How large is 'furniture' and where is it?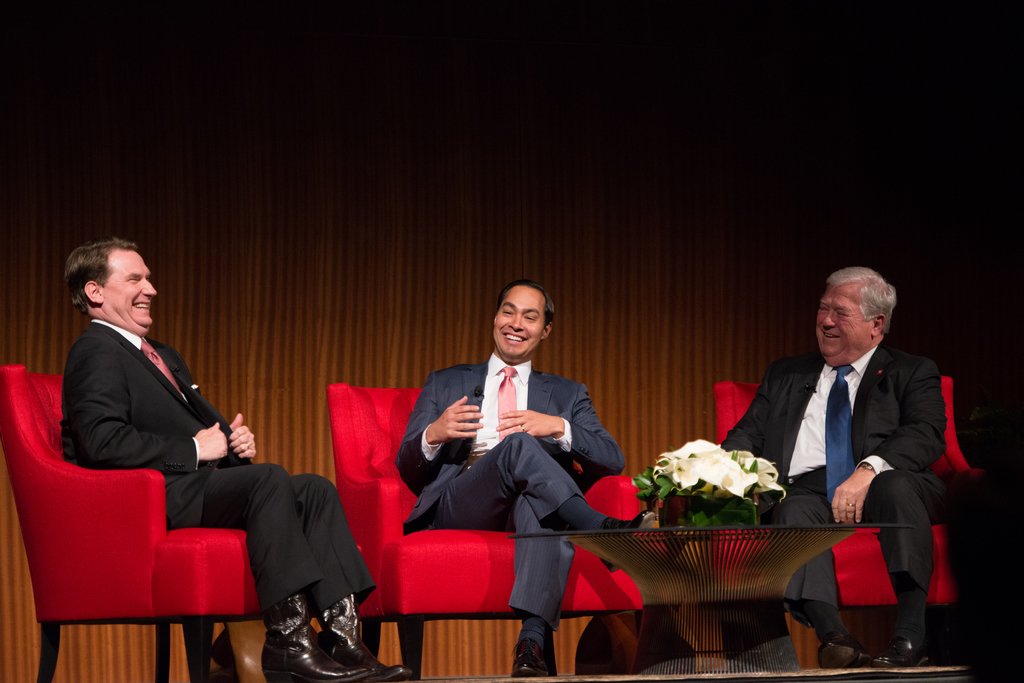
Bounding box: 505 525 913 673.
